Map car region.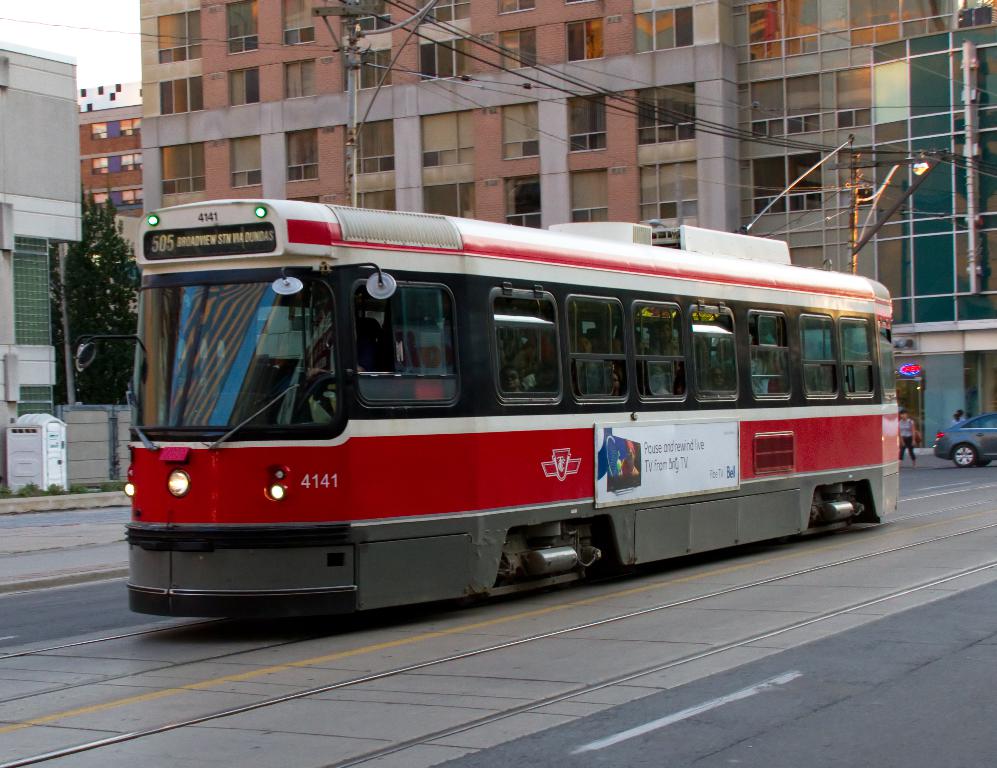
Mapped to region(927, 396, 994, 472).
